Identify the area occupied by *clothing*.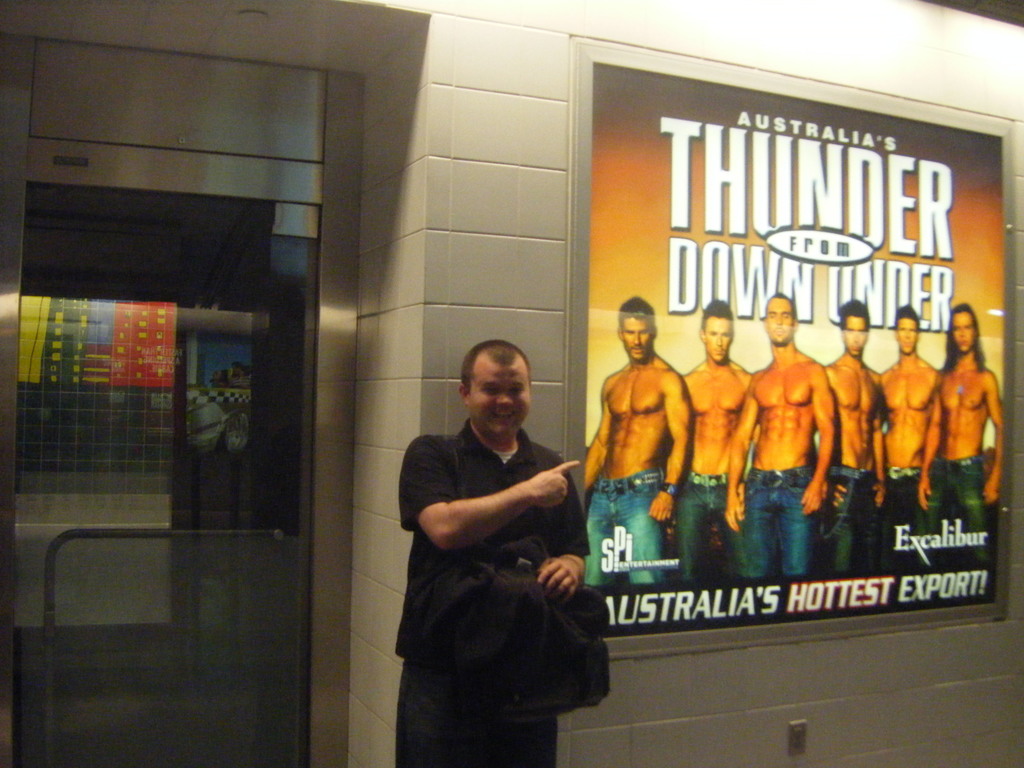
Area: crop(394, 375, 606, 728).
